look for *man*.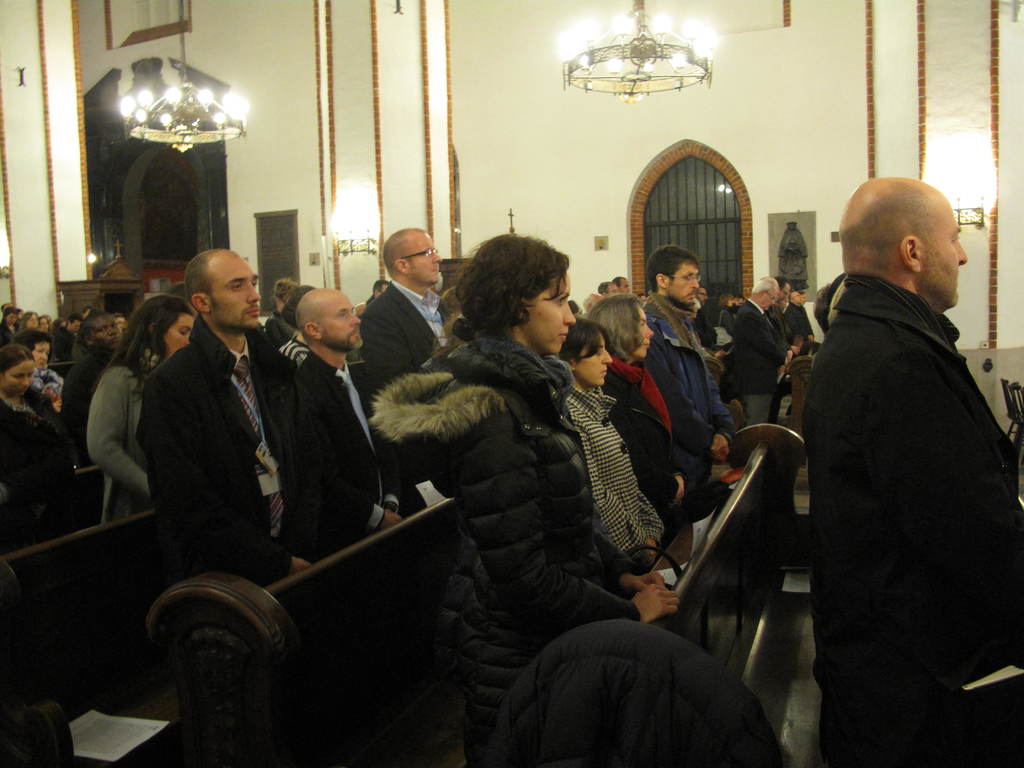
Found: 52:312:83:358.
